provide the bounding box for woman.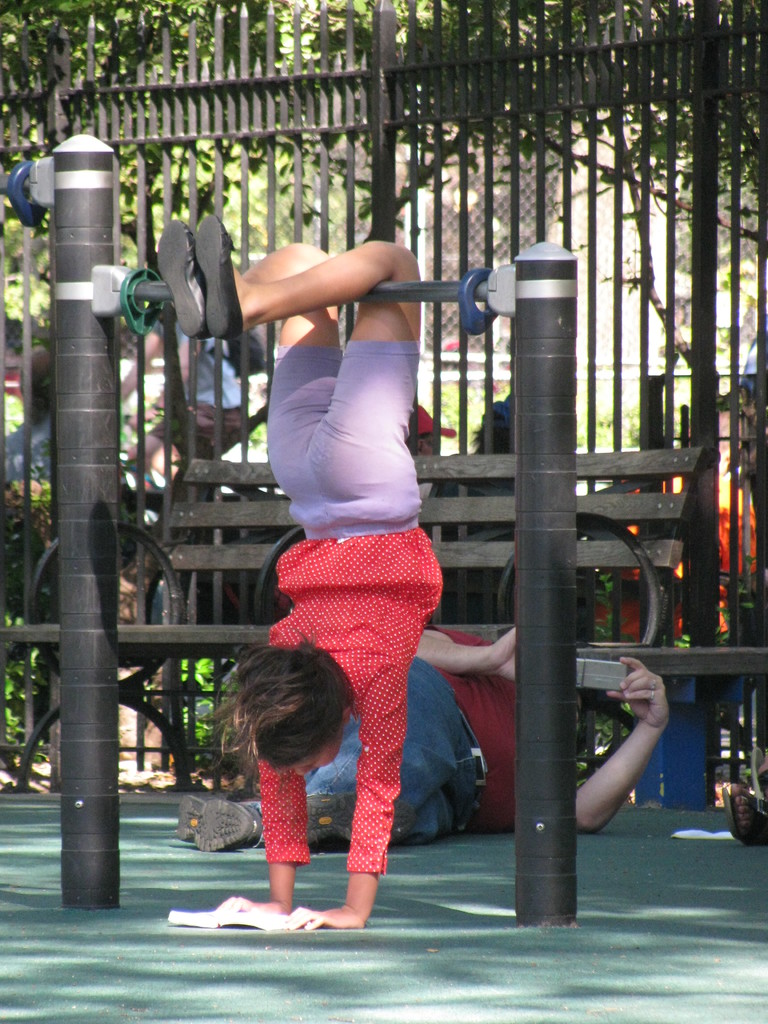
[244, 206, 468, 930].
